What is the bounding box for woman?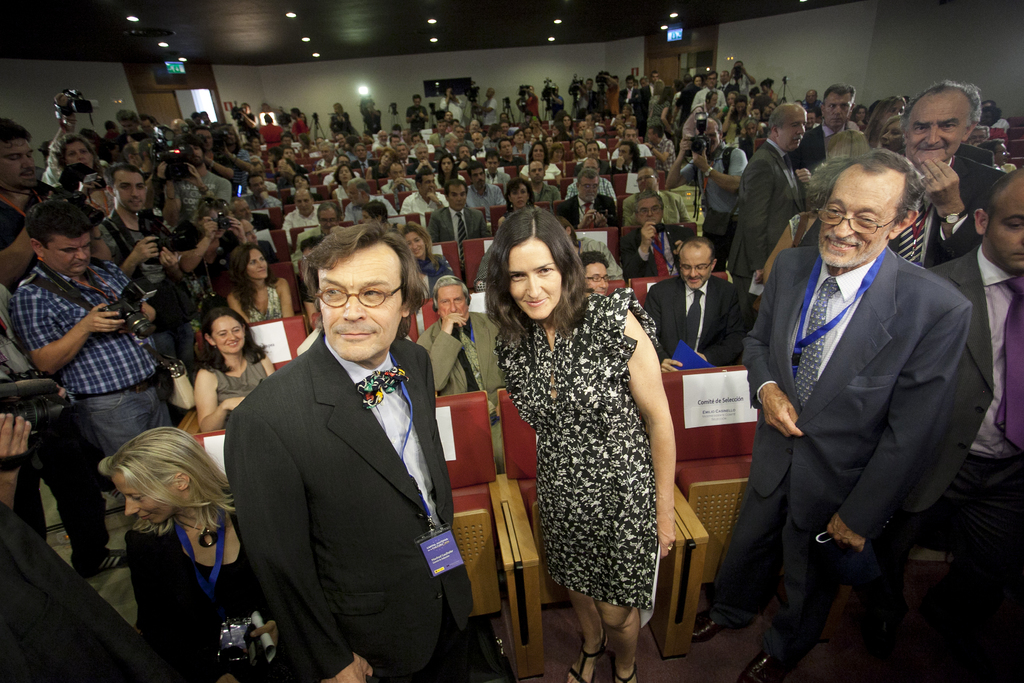
563 113 574 134.
